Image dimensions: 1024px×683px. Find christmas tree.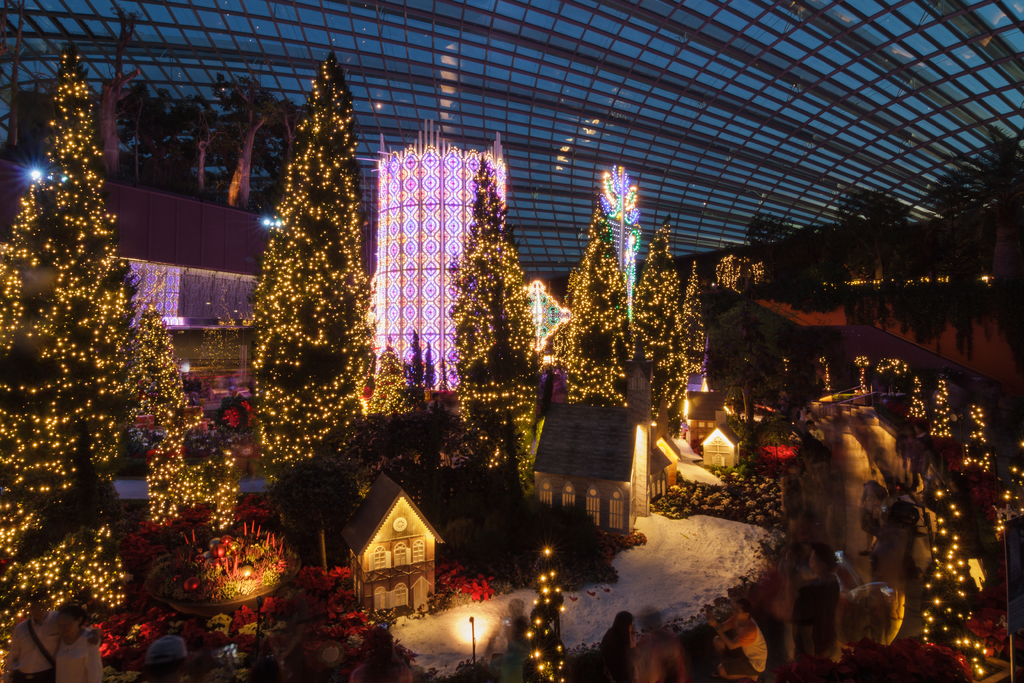
[x1=0, y1=34, x2=134, y2=627].
